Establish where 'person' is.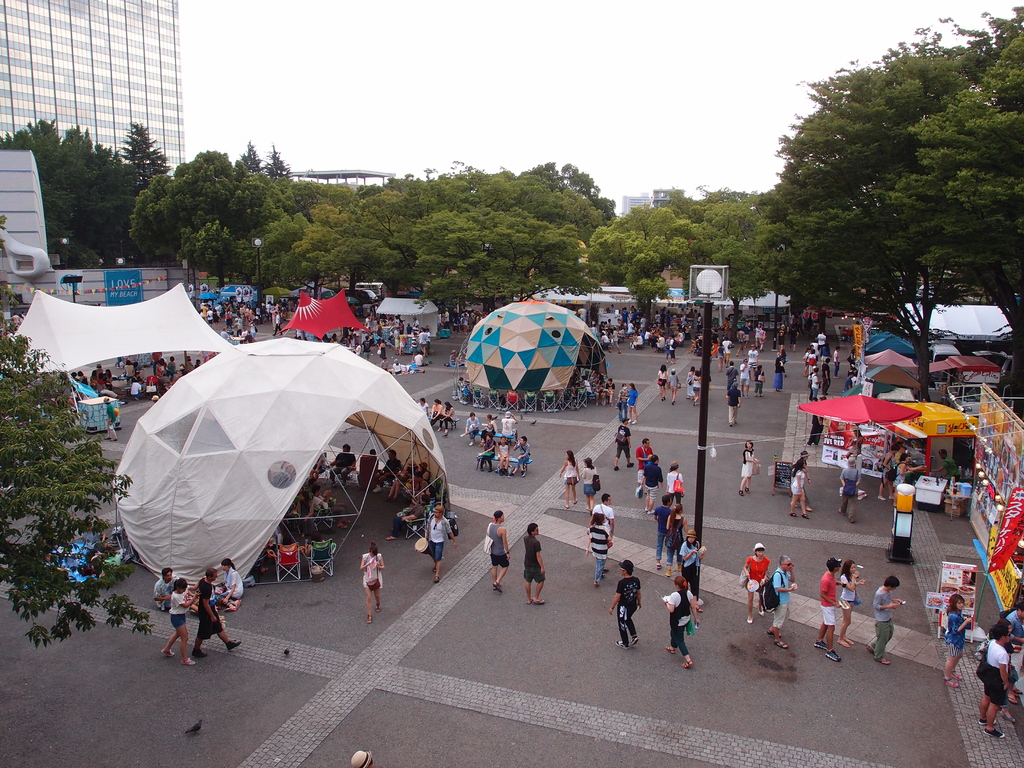
Established at bbox=[694, 365, 705, 403].
